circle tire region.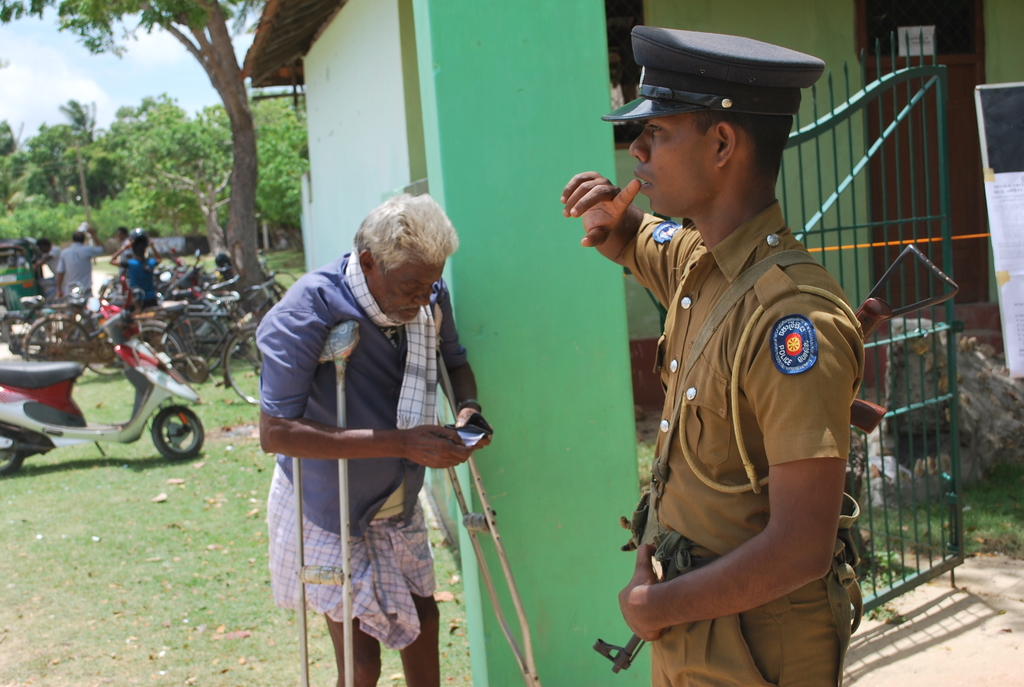
Region: BBox(22, 317, 95, 384).
